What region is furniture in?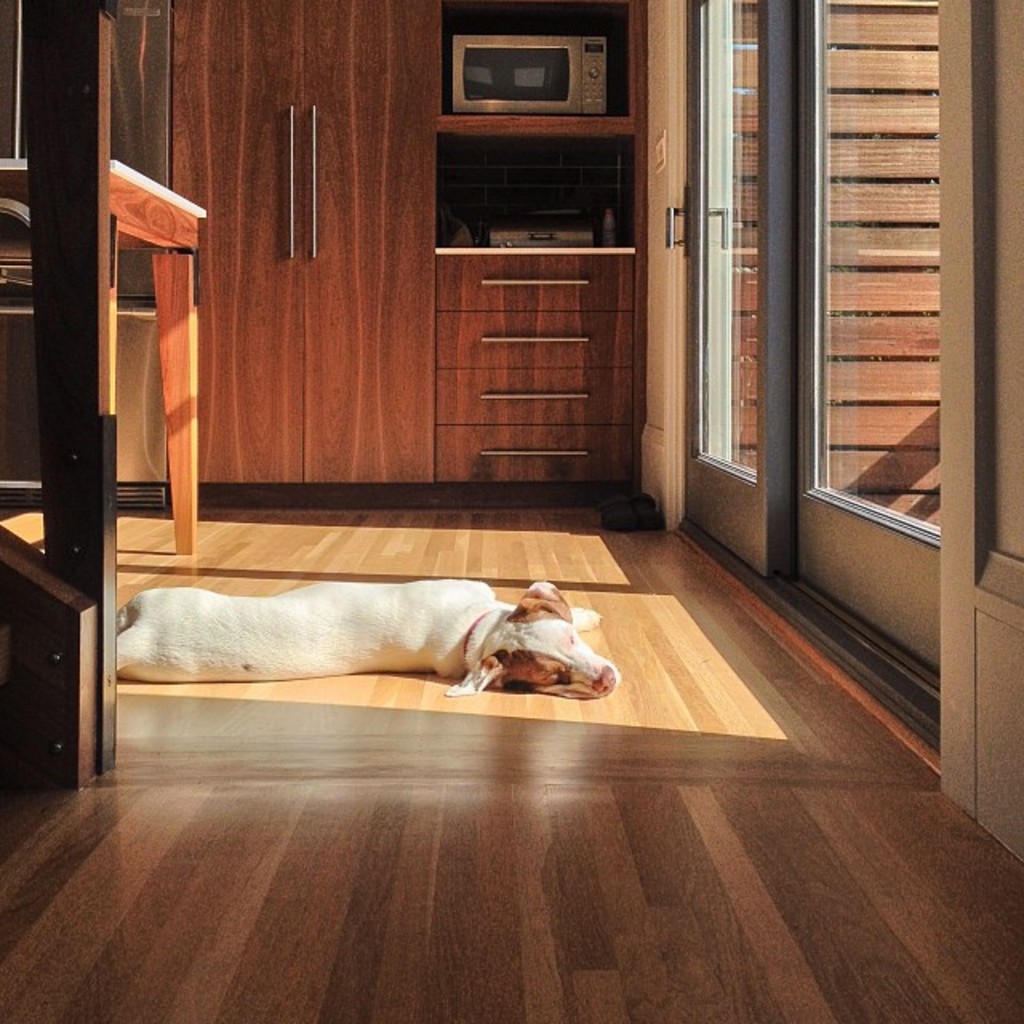
crop(168, 0, 651, 477).
